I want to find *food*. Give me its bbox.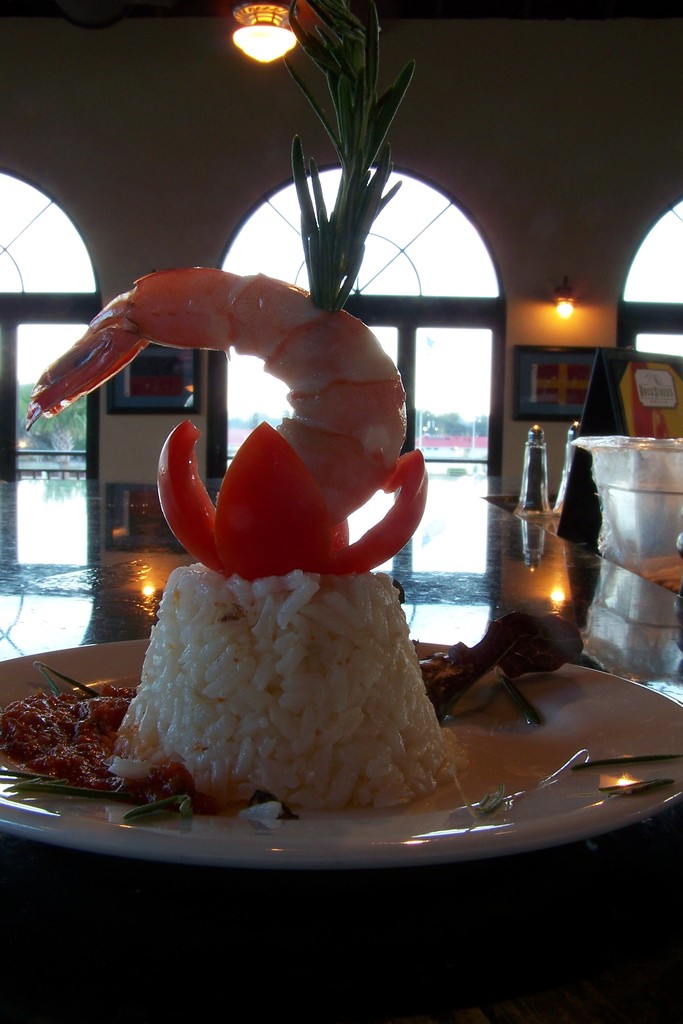
region(19, 267, 428, 577).
